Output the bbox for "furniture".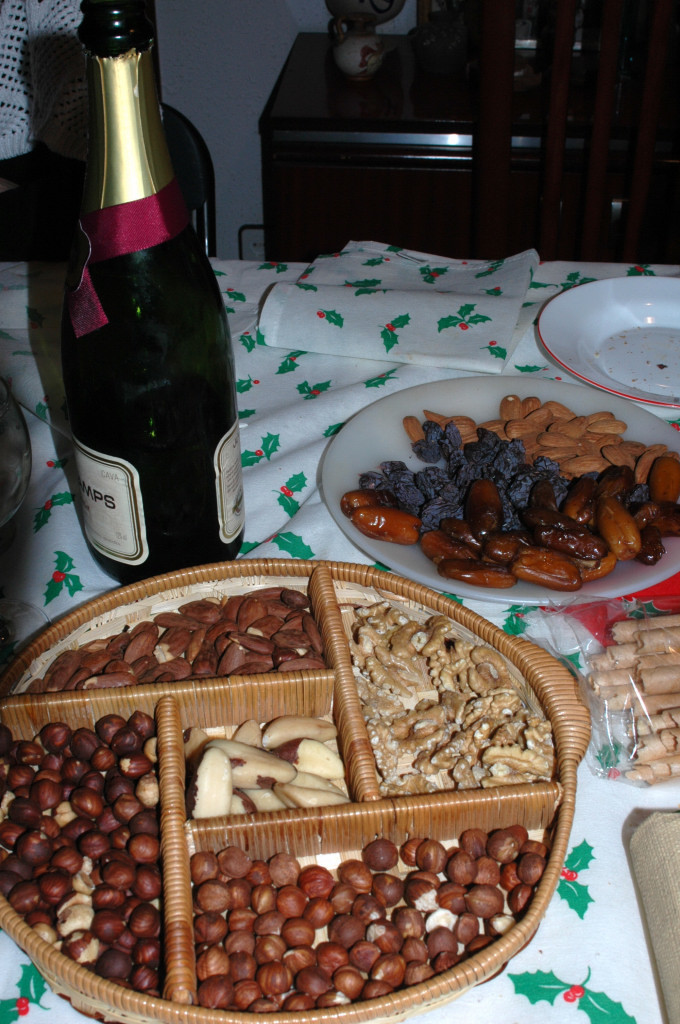
detection(0, 241, 679, 1023).
